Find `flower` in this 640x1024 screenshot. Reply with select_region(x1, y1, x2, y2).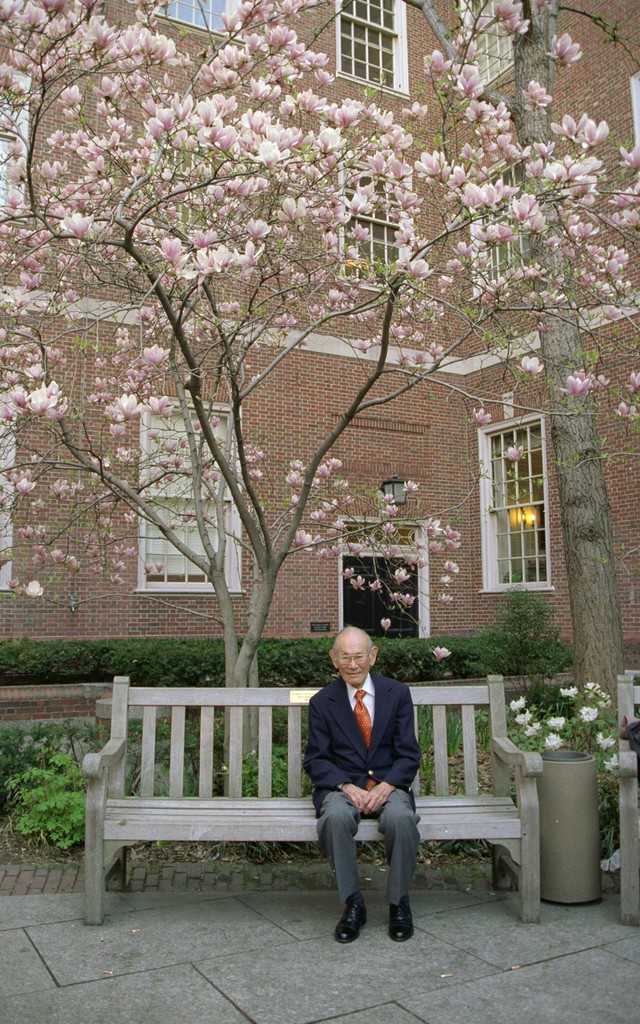
select_region(433, 645, 454, 662).
